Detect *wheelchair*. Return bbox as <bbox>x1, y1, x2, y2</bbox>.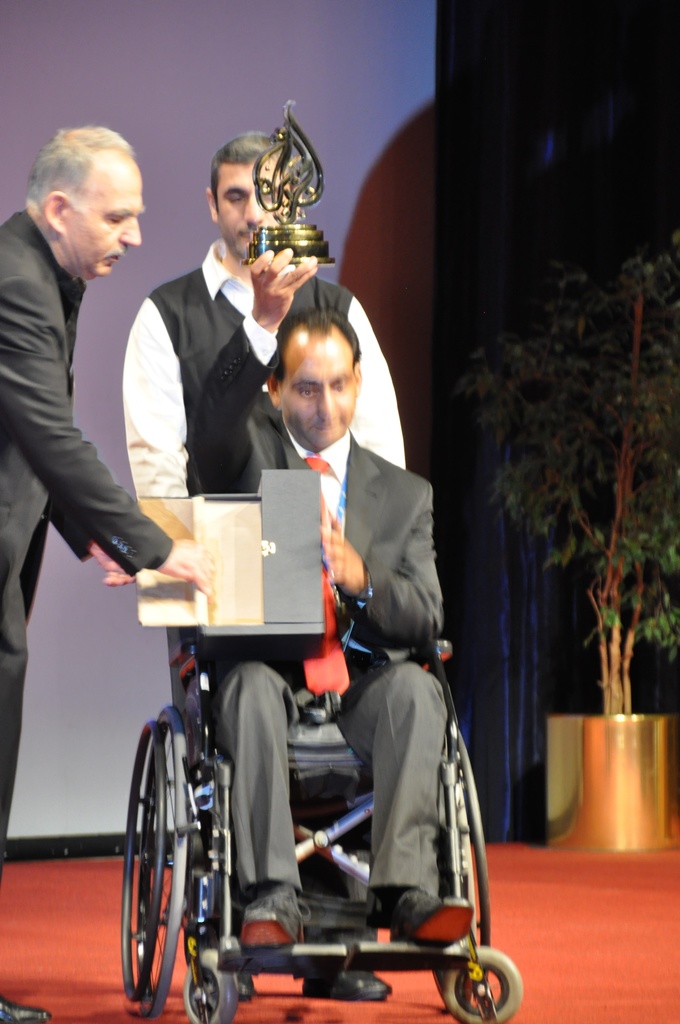
<bbox>122, 633, 524, 1023</bbox>.
